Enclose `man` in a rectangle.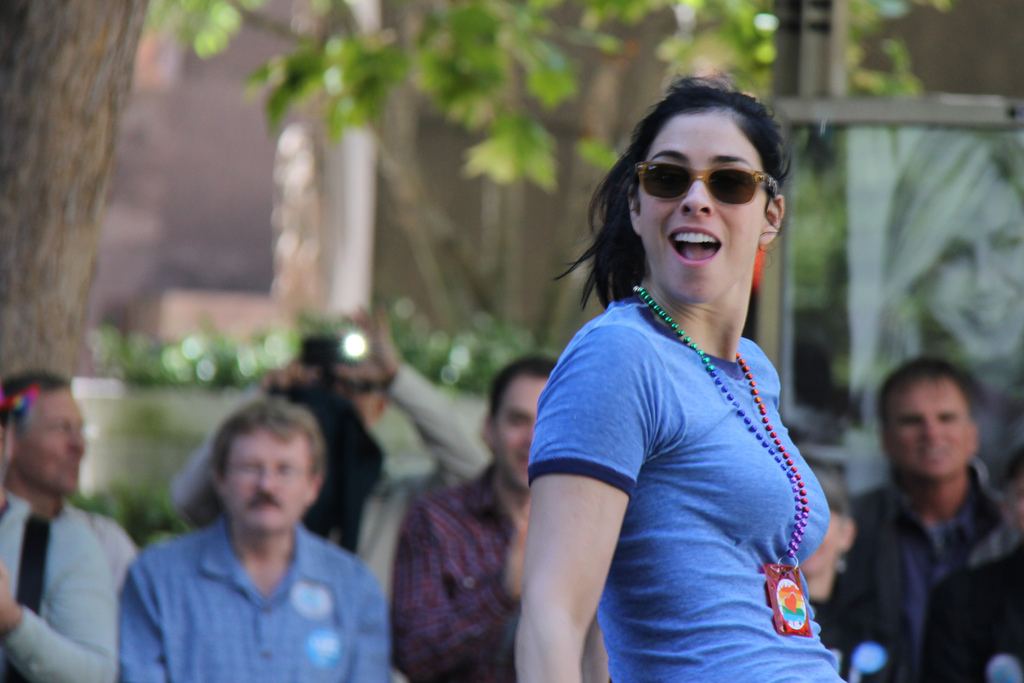
bbox=[164, 304, 486, 593].
